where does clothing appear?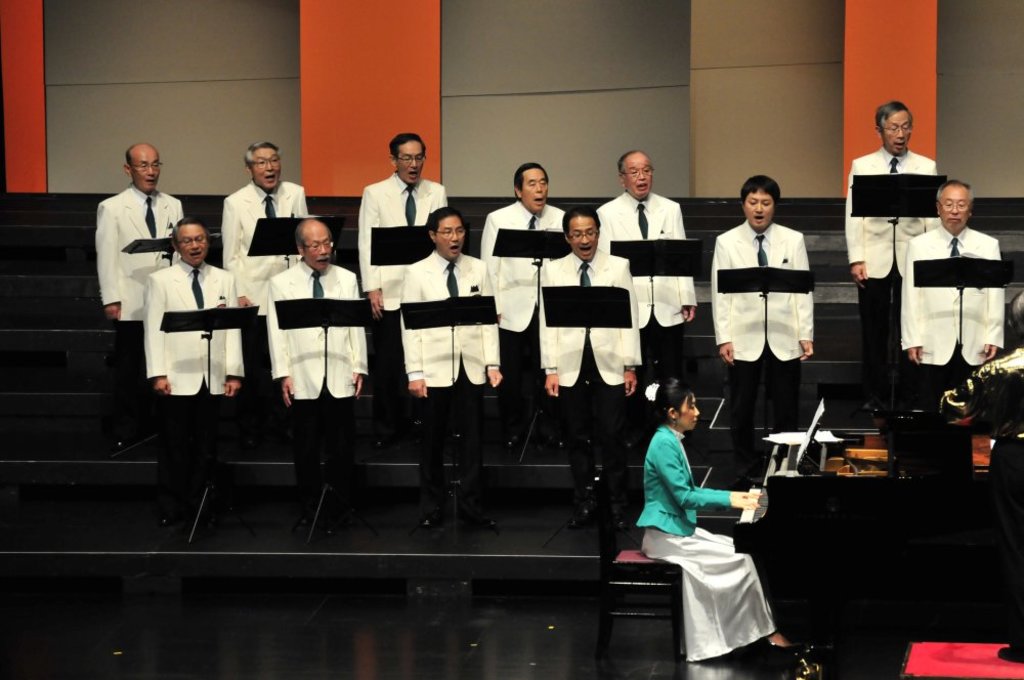
Appears at 710, 219, 815, 453.
